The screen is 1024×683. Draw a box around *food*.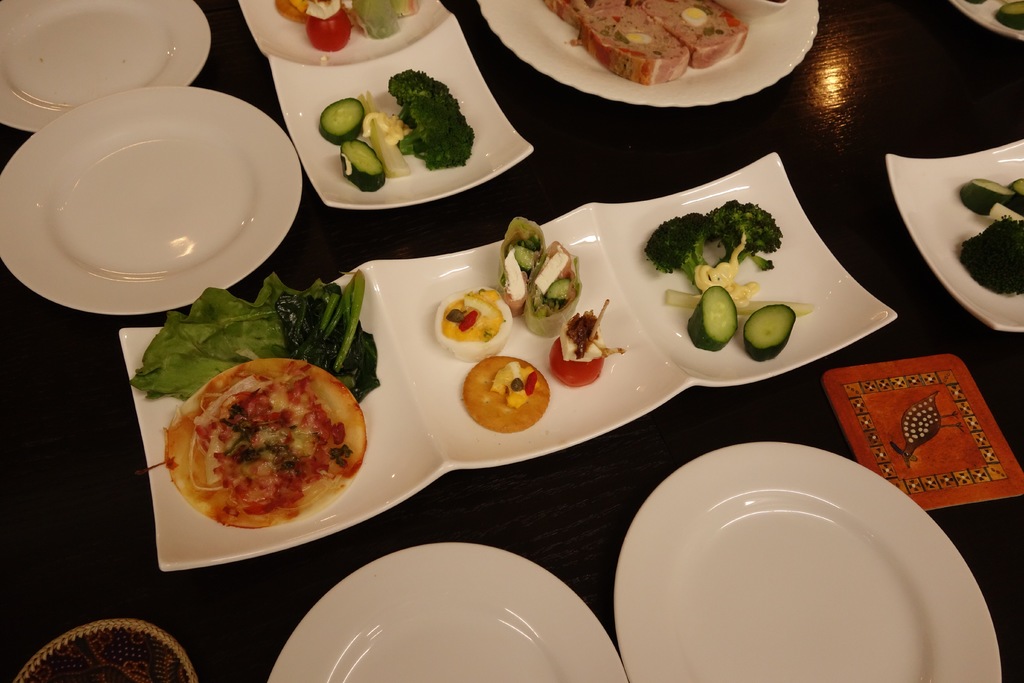
pyautogui.locateOnScreen(641, 198, 781, 283).
